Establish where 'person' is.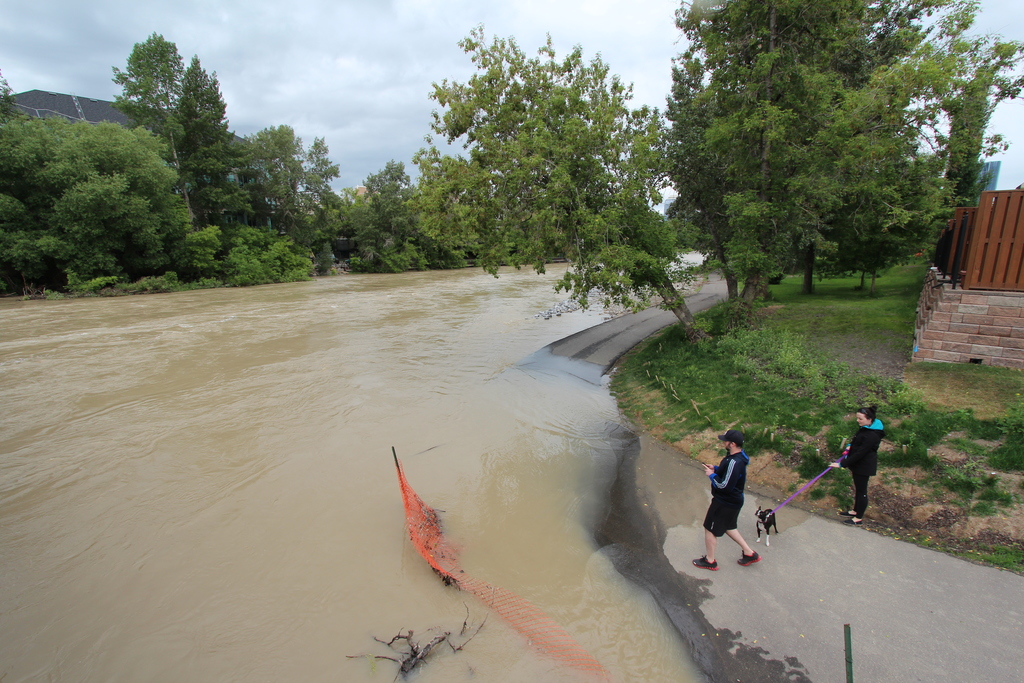
Established at region(829, 407, 884, 525).
